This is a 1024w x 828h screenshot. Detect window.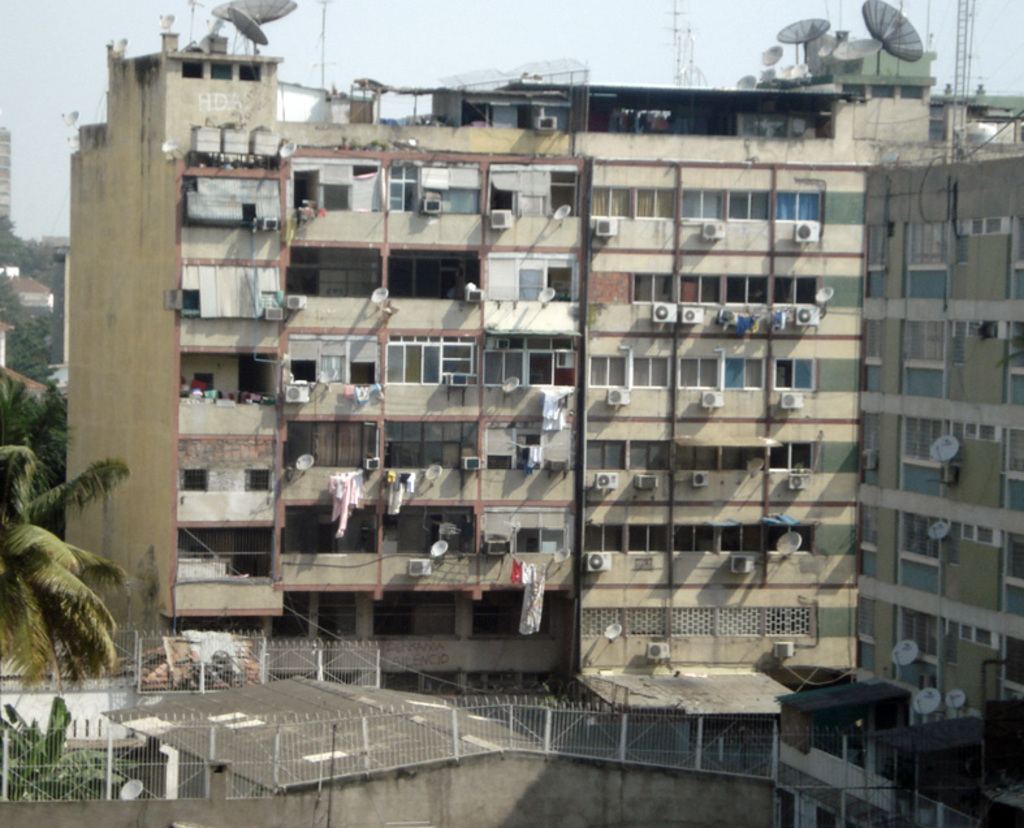
bbox=[775, 354, 811, 384].
